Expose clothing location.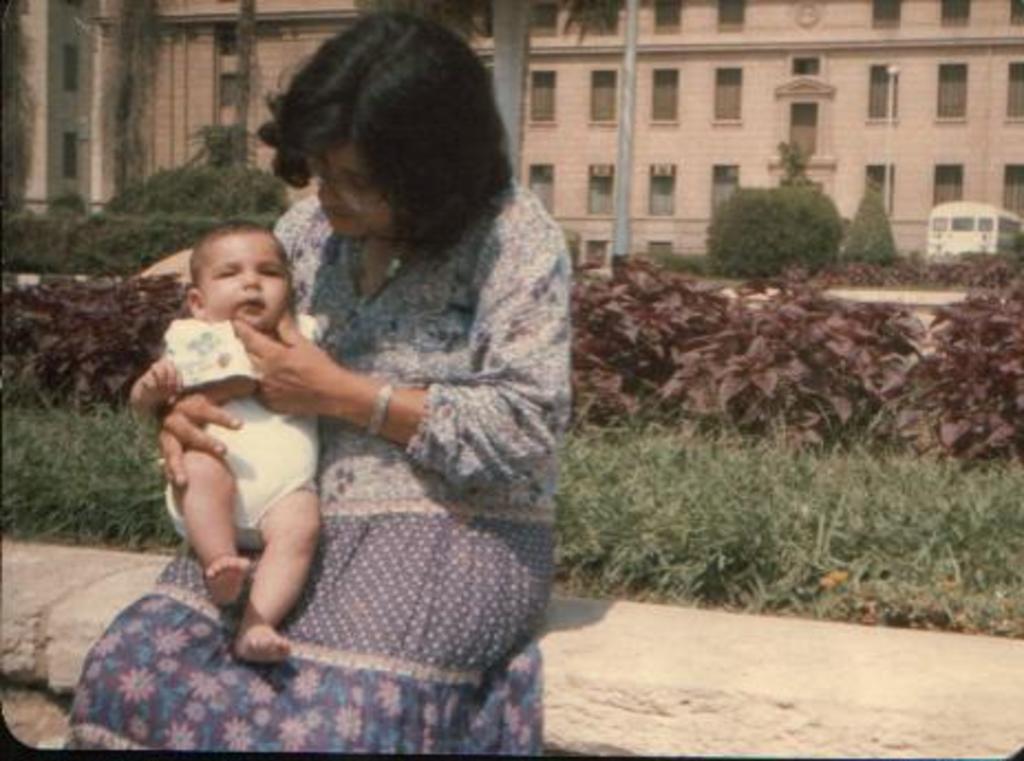
Exposed at box(42, 174, 596, 759).
